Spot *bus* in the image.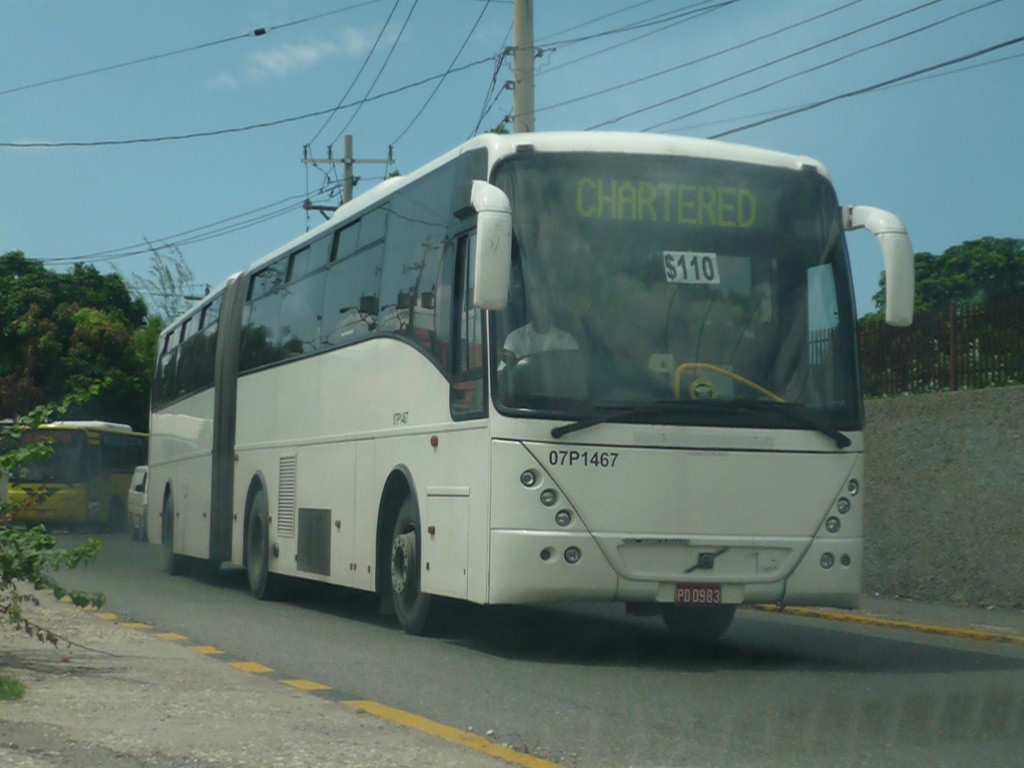
*bus* found at (3,419,149,531).
